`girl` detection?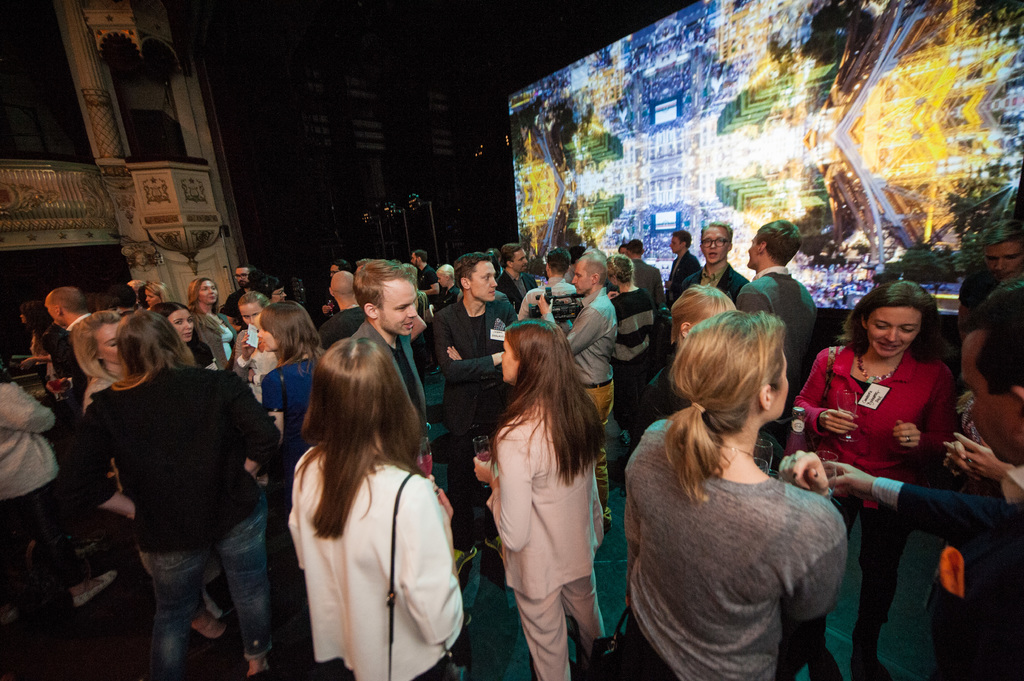
bbox=(799, 278, 954, 677)
